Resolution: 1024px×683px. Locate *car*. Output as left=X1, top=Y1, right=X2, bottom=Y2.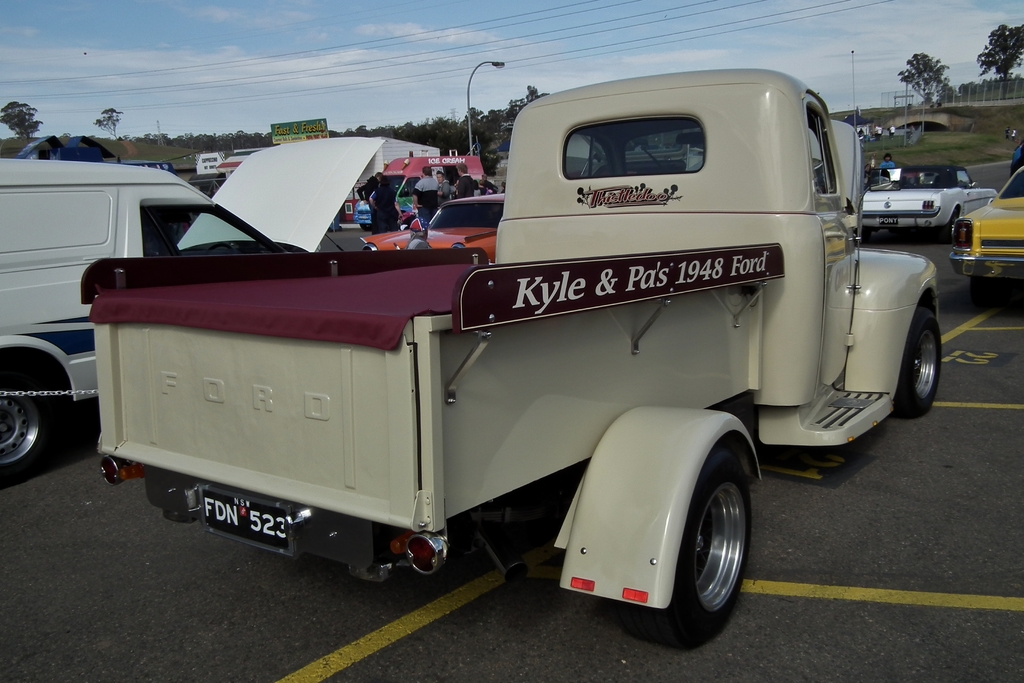
left=358, top=194, right=410, bottom=230.
